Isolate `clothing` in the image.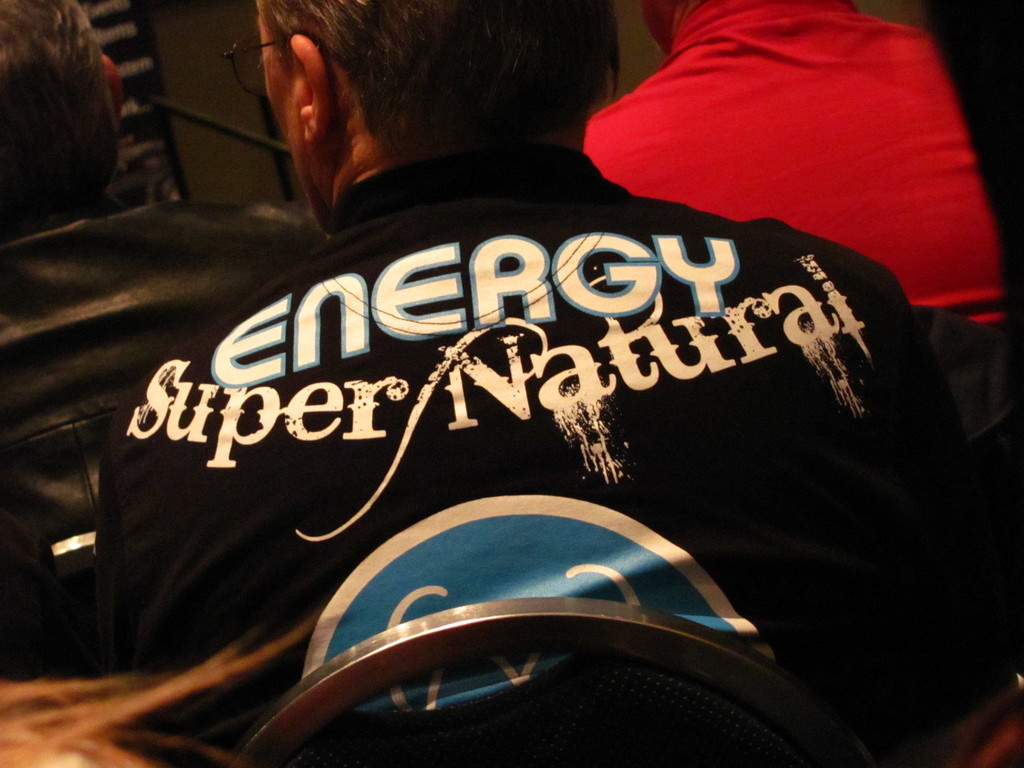
Isolated region: [x1=81, y1=97, x2=1016, y2=767].
